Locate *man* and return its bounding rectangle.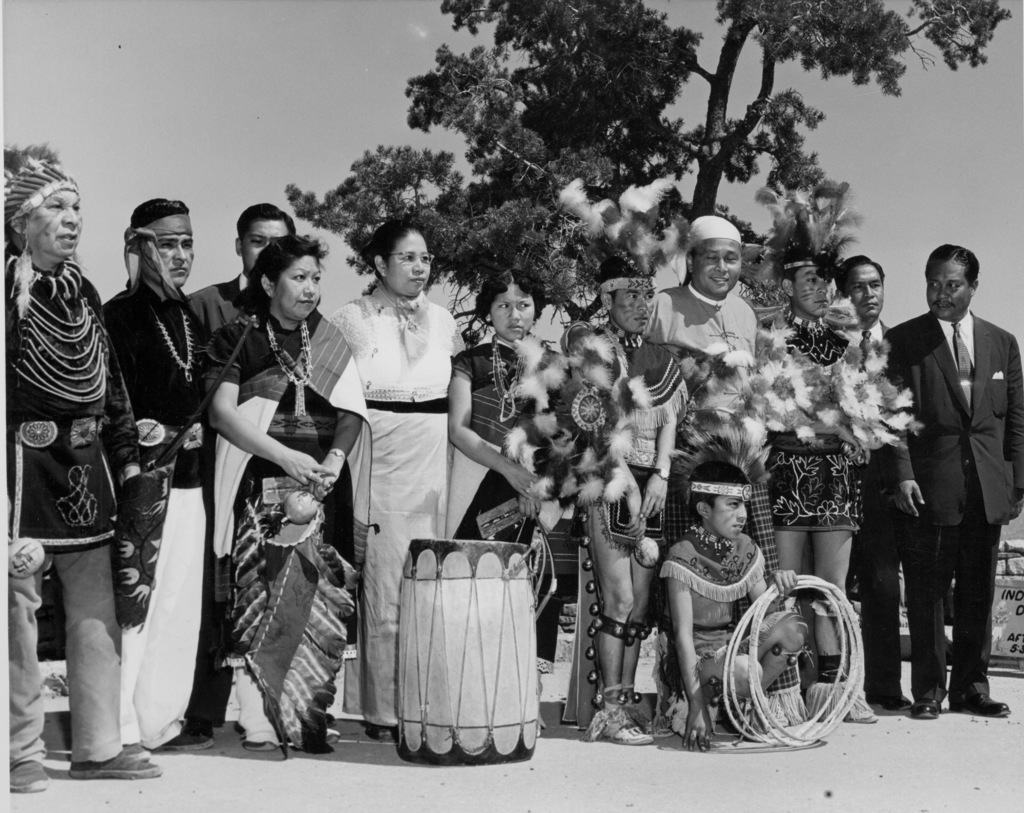
select_region(863, 196, 1018, 730).
